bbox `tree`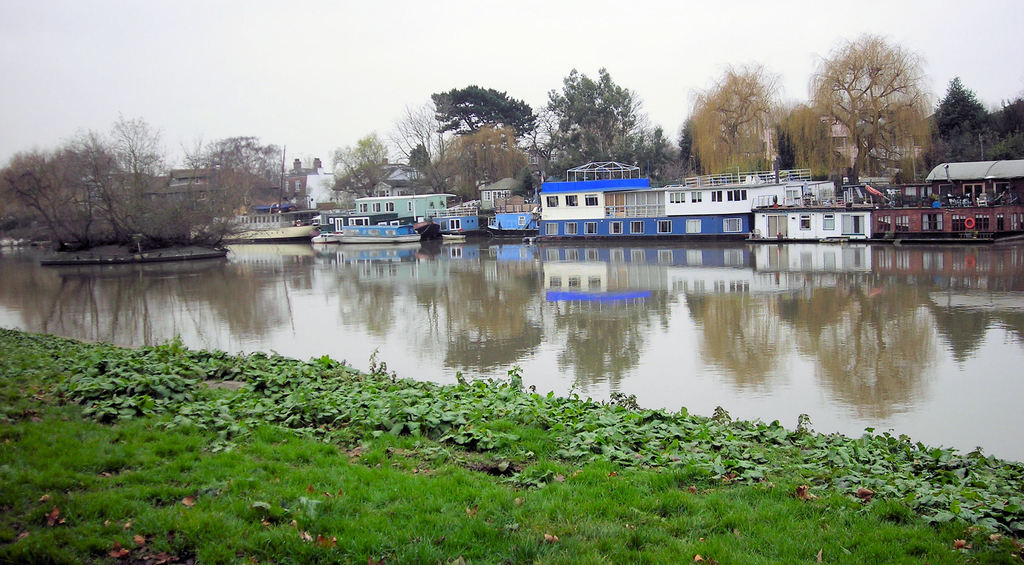
<bbox>316, 133, 383, 215</bbox>
